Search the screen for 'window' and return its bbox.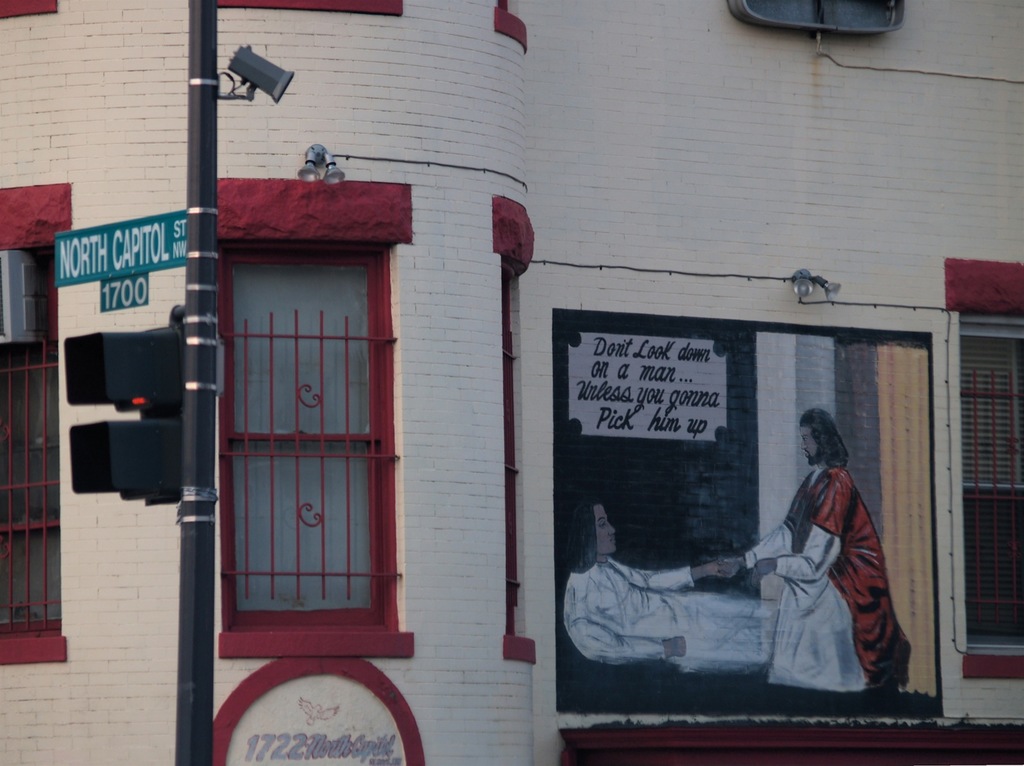
Found: bbox=(186, 159, 396, 701).
